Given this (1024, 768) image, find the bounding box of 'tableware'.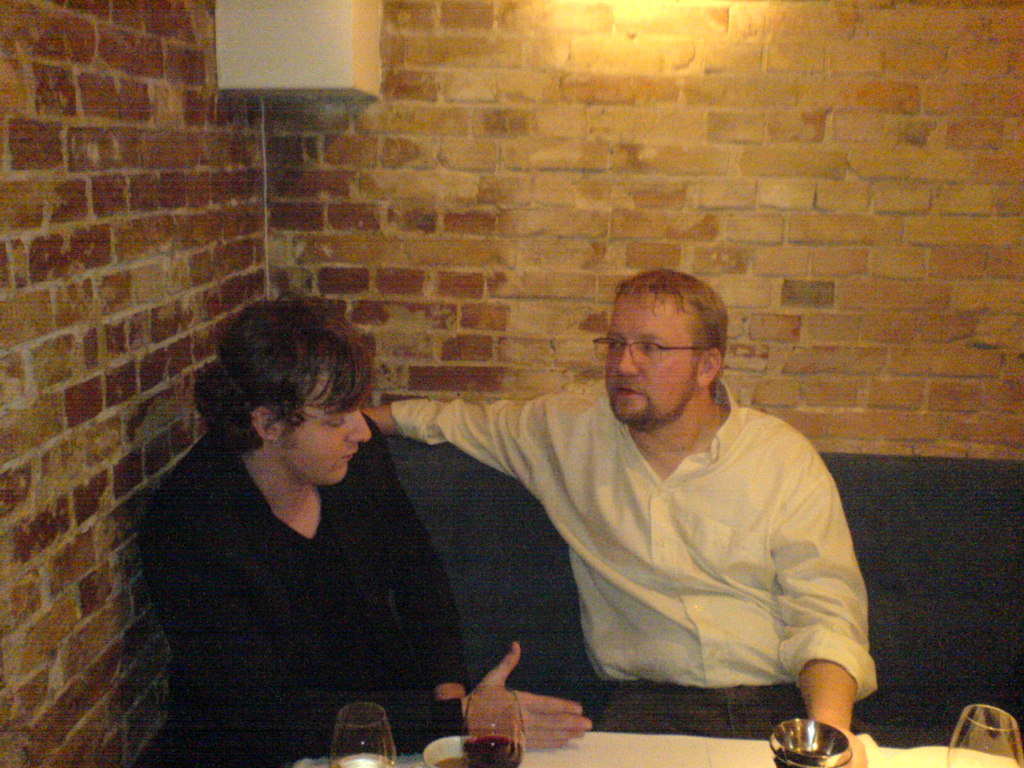
(x1=943, y1=701, x2=1023, y2=767).
